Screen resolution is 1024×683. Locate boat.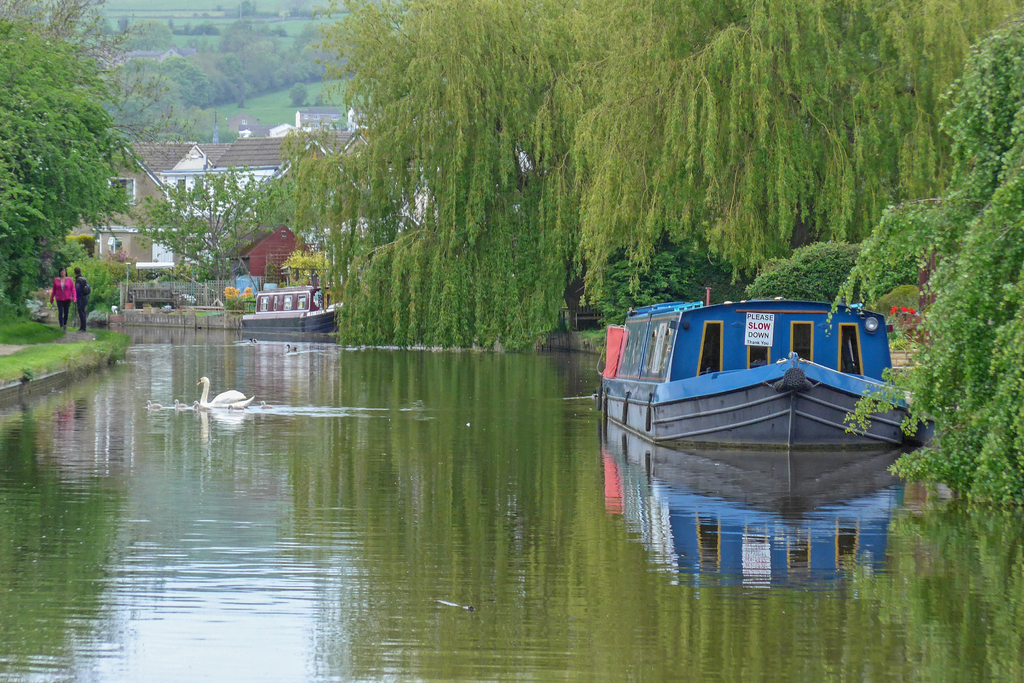
[x1=244, y1=294, x2=348, y2=342].
